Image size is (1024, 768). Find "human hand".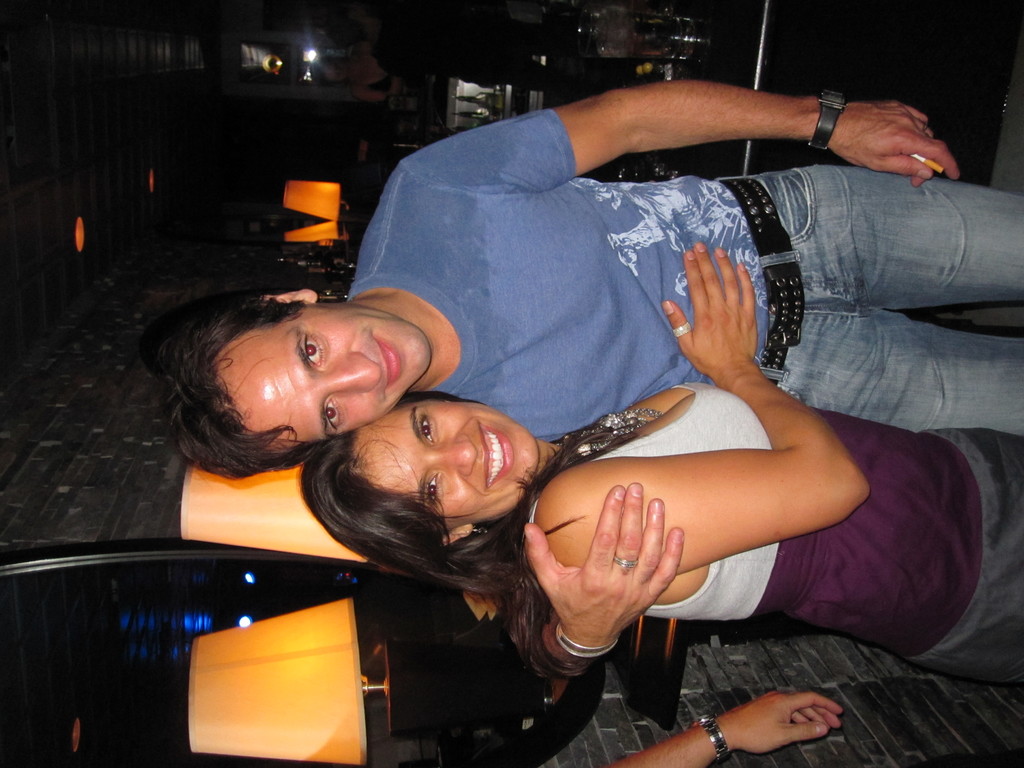
bbox=[828, 74, 961, 169].
